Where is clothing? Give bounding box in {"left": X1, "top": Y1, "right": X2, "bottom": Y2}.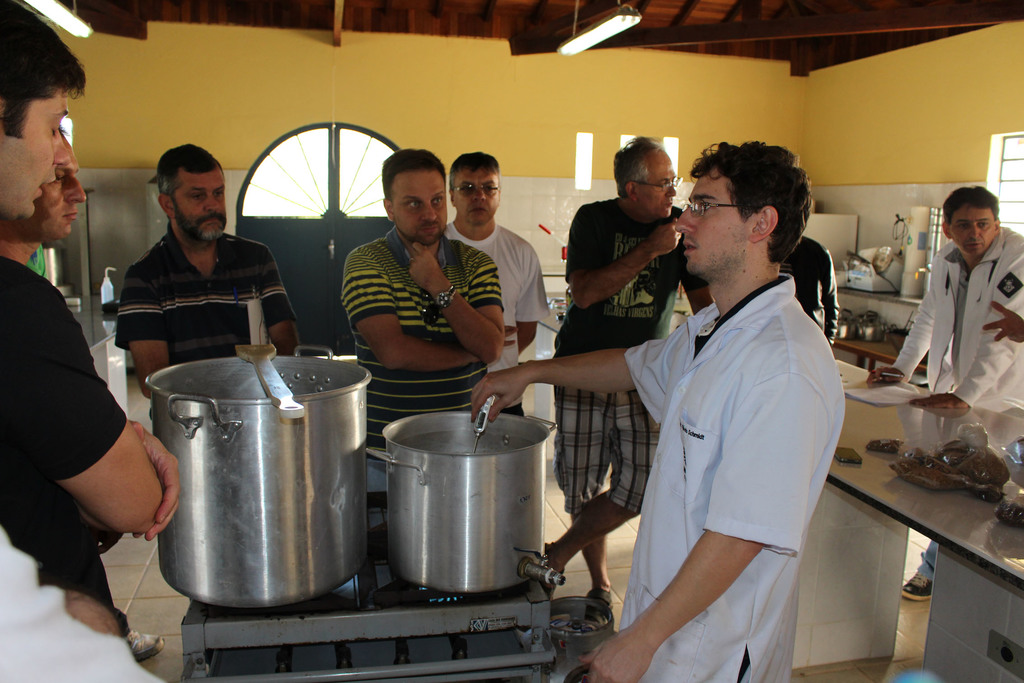
{"left": 622, "top": 282, "right": 840, "bottom": 682}.
